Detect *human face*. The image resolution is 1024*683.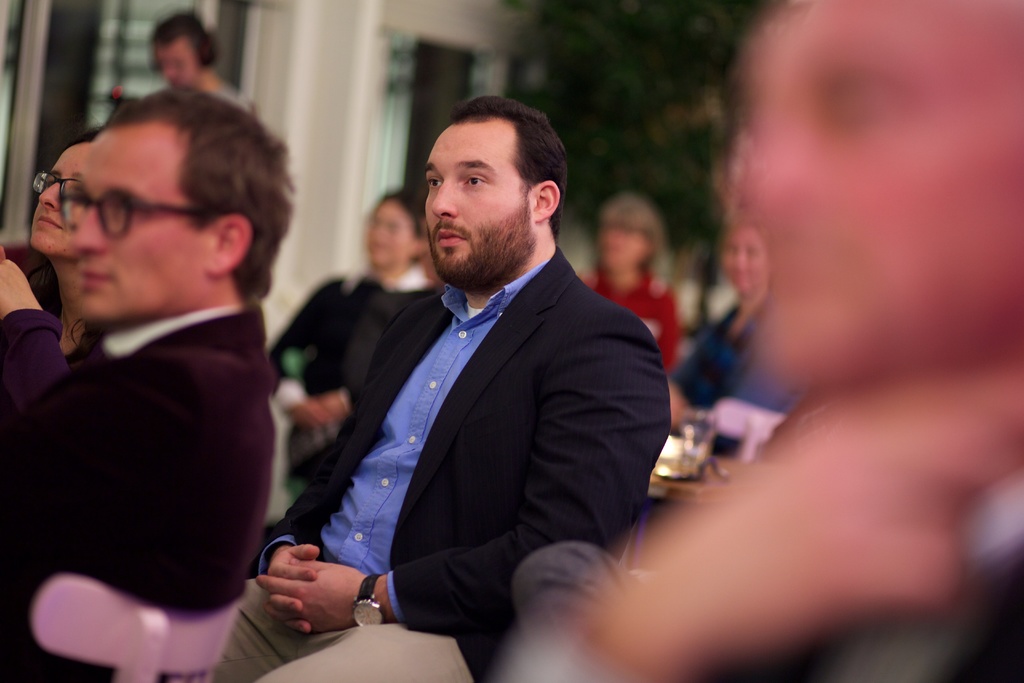
locate(29, 132, 93, 254).
